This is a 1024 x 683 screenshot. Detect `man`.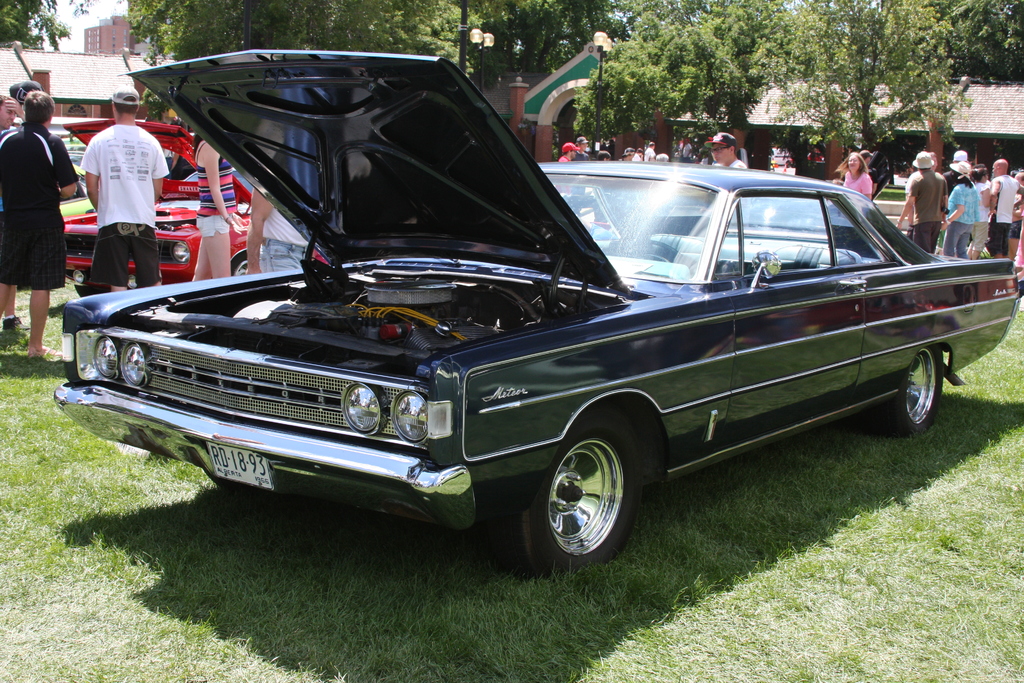
pyautogui.locateOnScreen(987, 156, 1023, 258).
